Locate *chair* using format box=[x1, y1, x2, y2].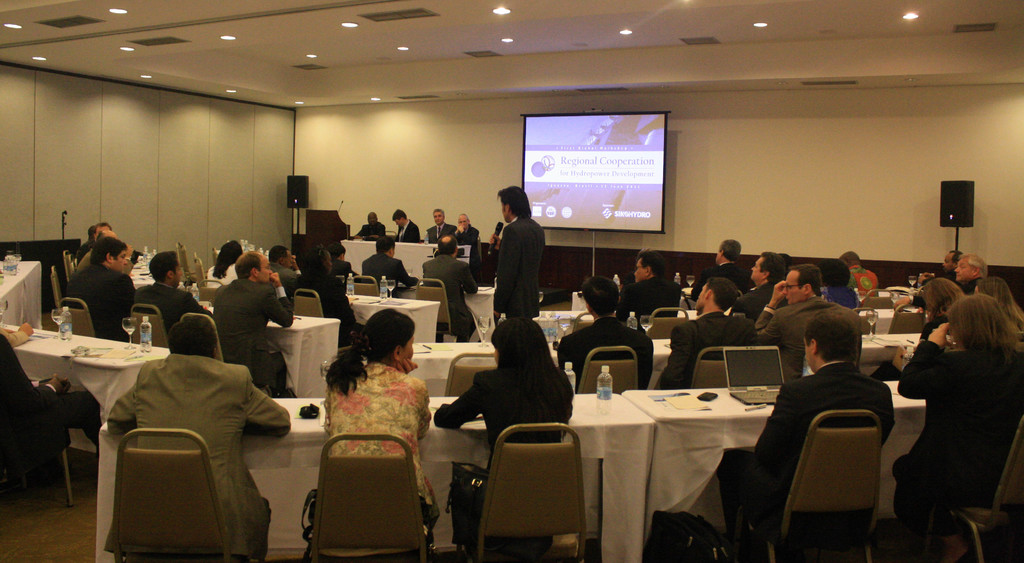
box=[691, 347, 728, 391].
